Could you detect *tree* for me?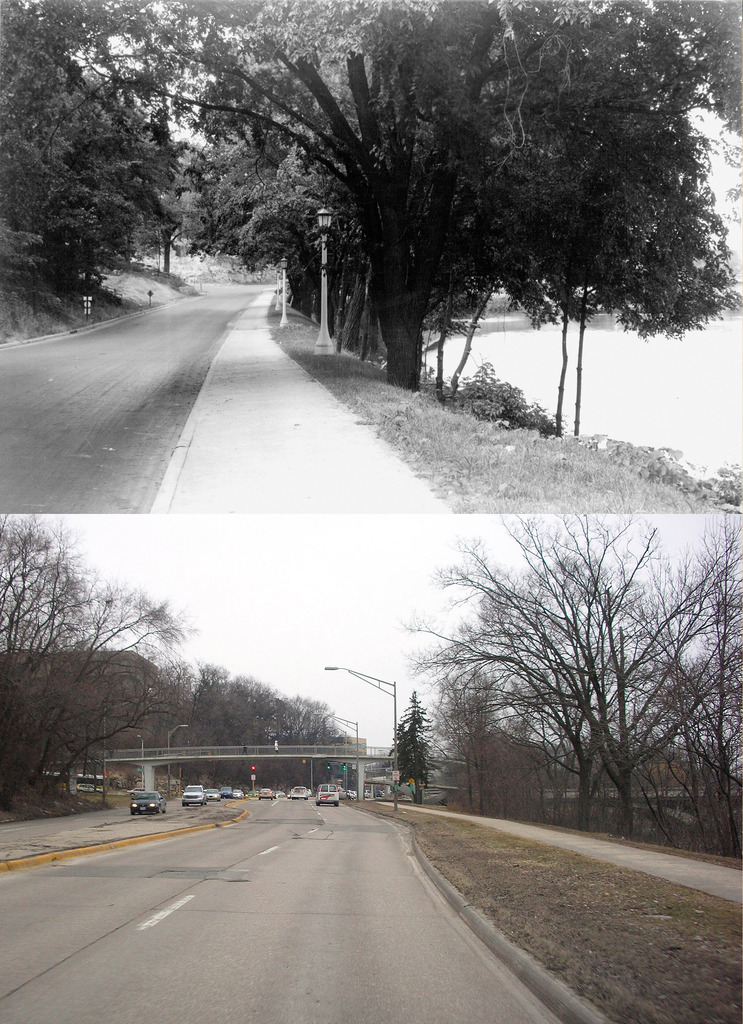
Detection result: (left=0, top=0, right=181, bottom=297).
